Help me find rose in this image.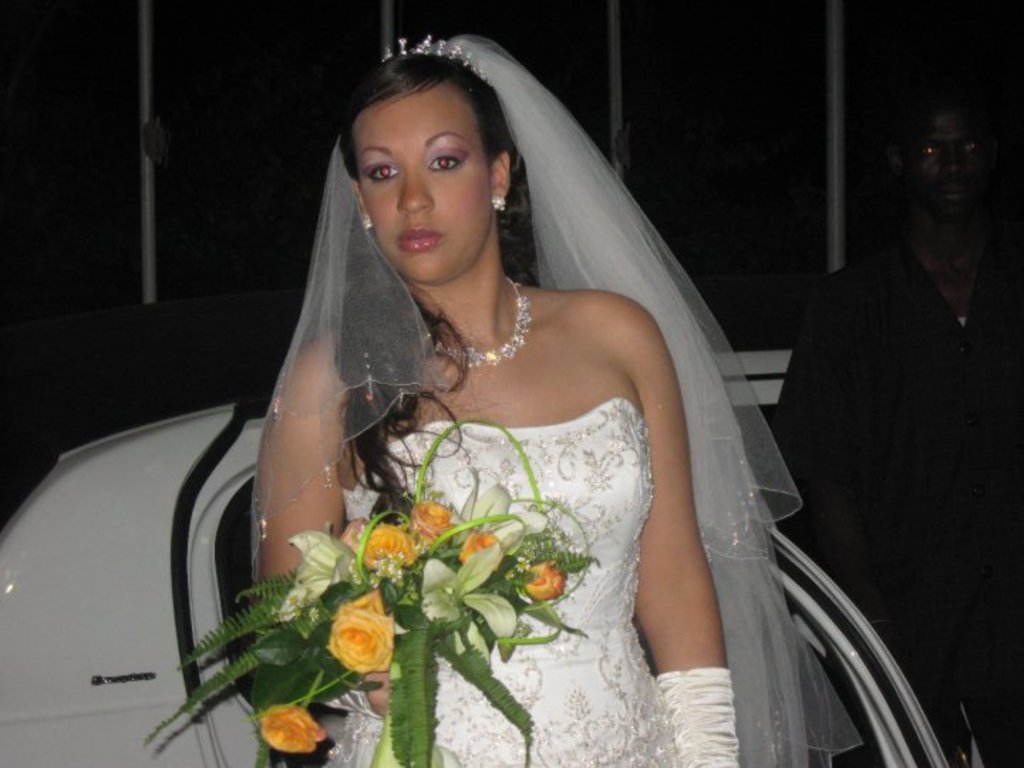
Found it: bbox=[458, 529, 498, 562].
